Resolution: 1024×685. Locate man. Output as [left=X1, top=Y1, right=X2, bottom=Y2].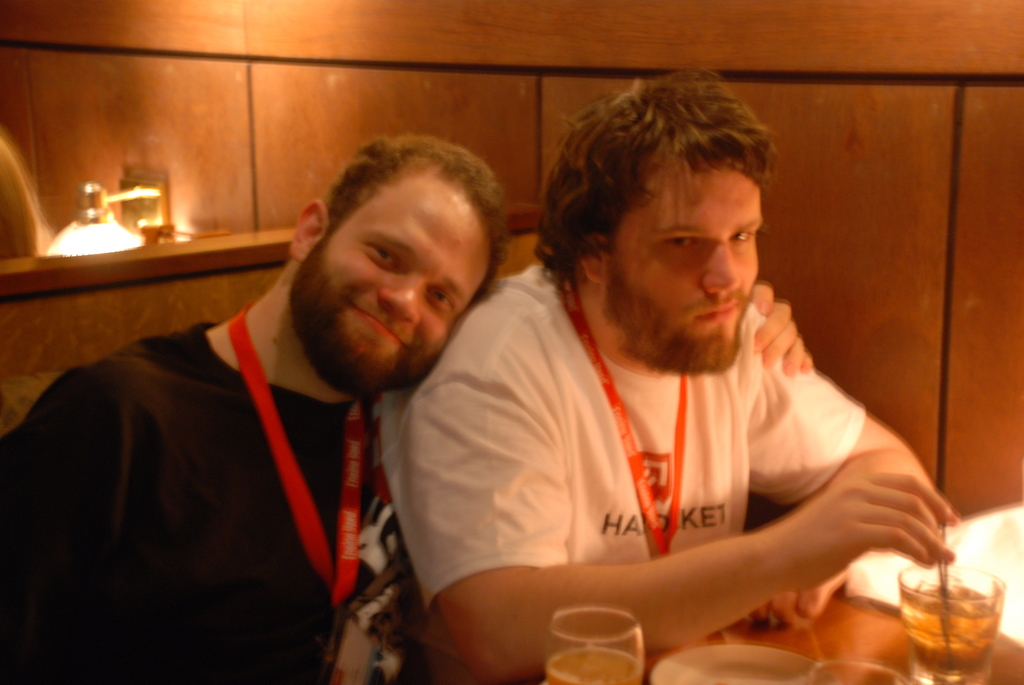
[left=0, top=125, right=813, bottom=684].
